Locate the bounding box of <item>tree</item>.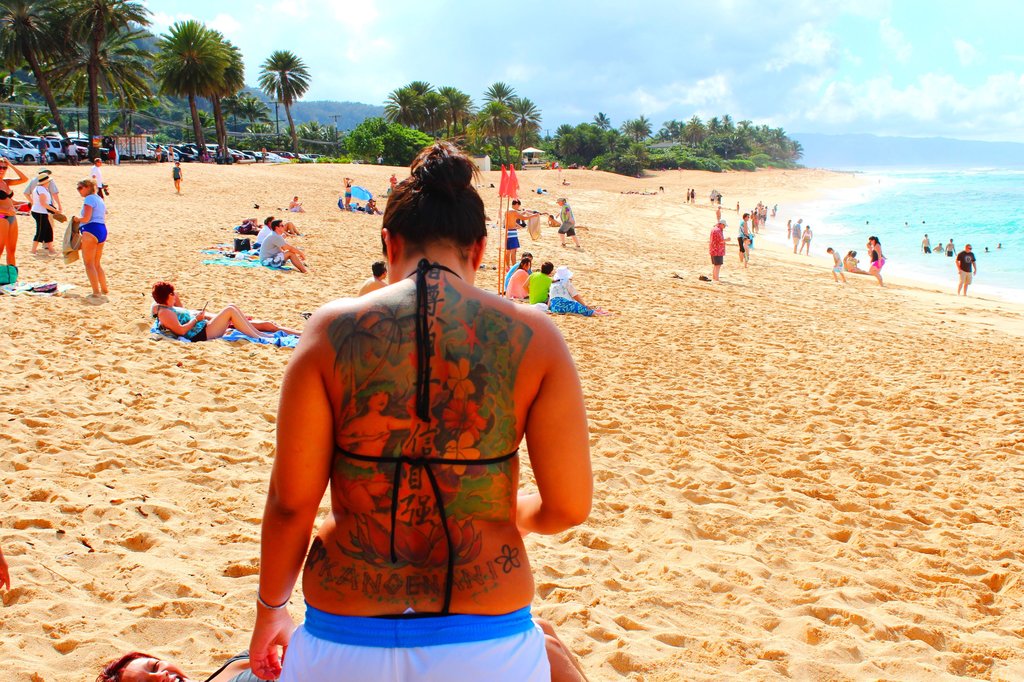
Bounding box: BBox(507, 98, 543, 168).
